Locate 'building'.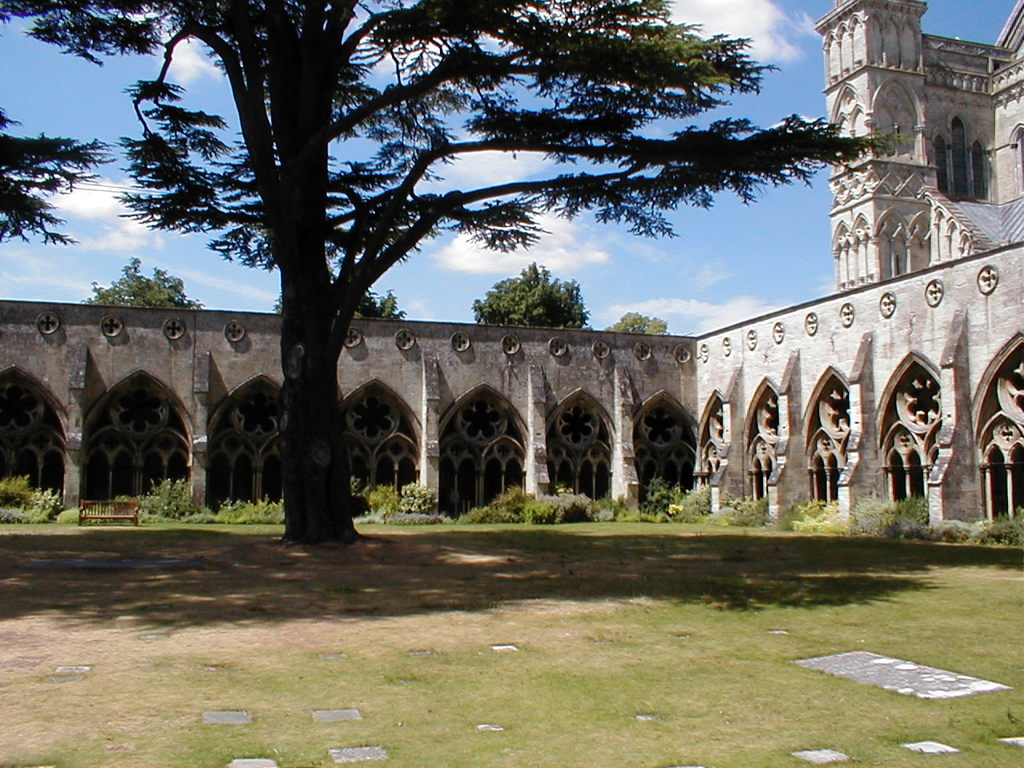
Bounding box: [left=0, top=0, right=1023, bottom=536].
